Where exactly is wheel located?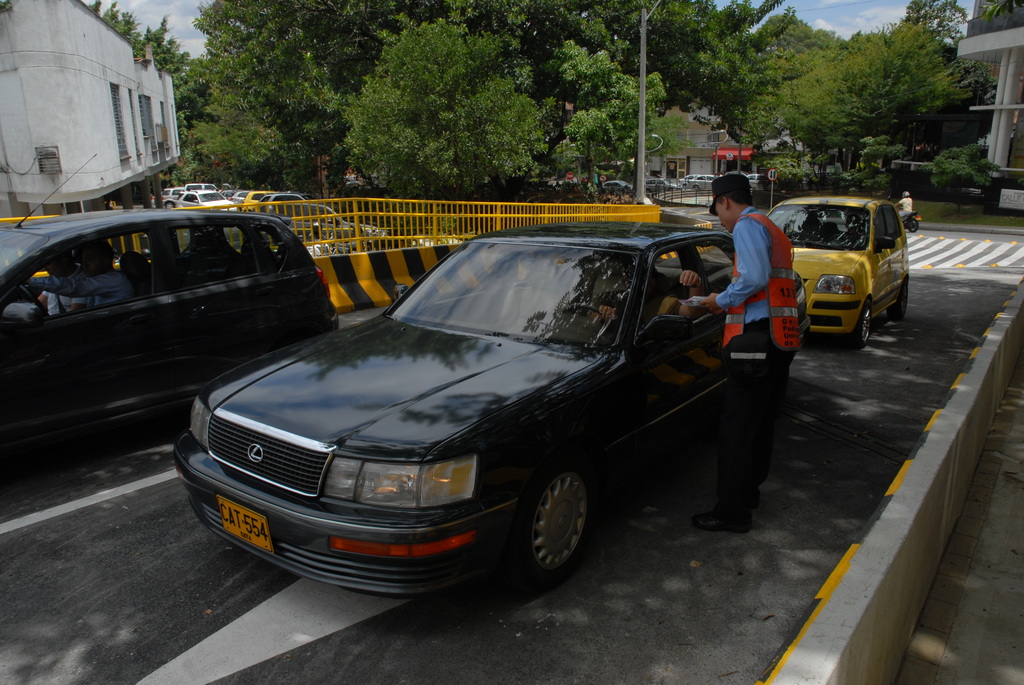
Its bounding box is (17, 286, 47, 312).
